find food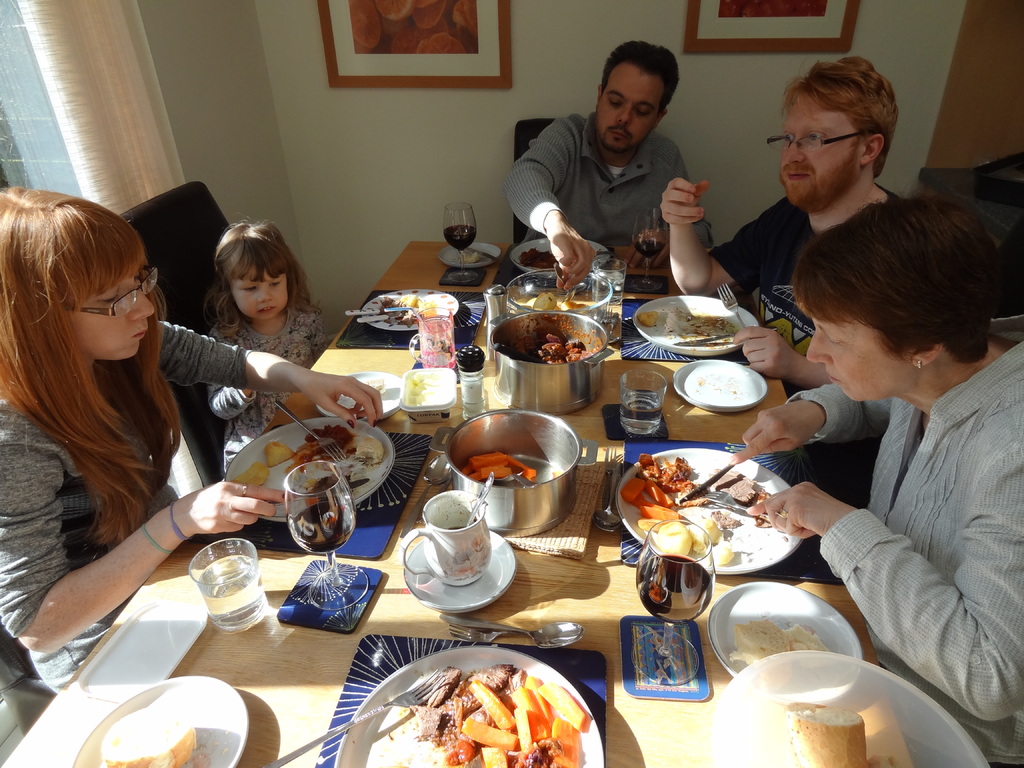
381 286 448 338
